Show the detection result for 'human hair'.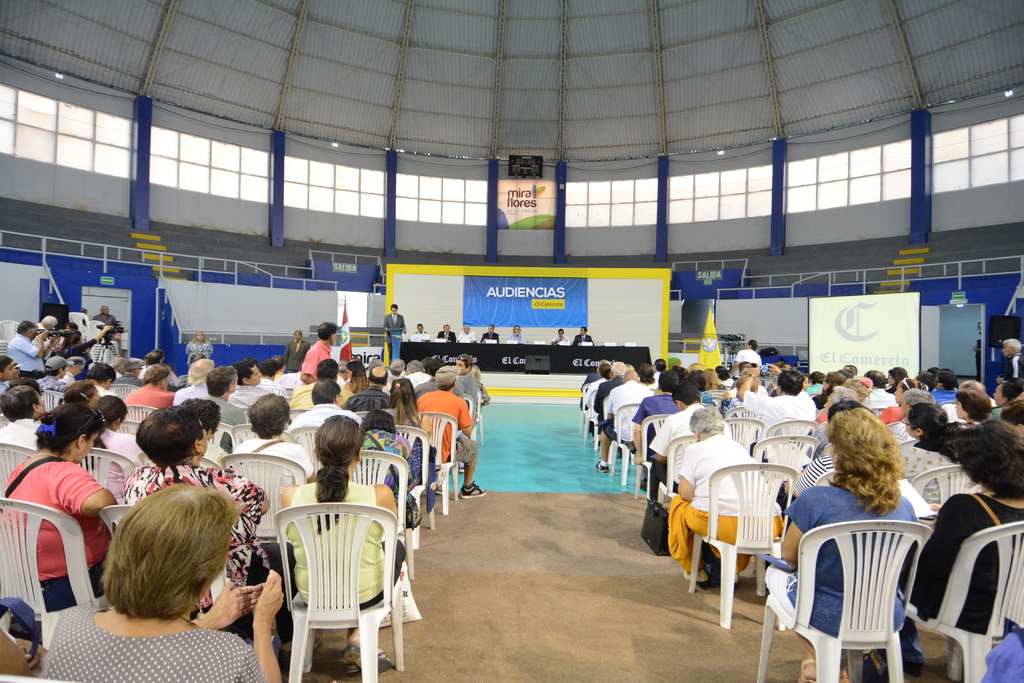
[670, 380, 700, 403].
